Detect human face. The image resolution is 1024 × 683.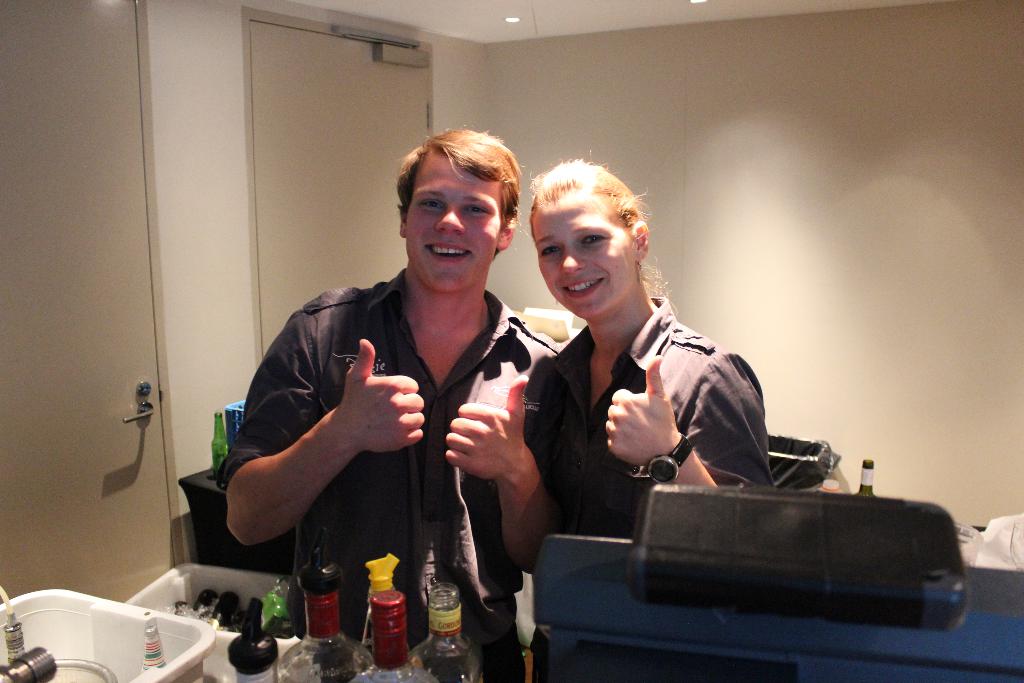
bbox=[534, 188, 639, 324].
